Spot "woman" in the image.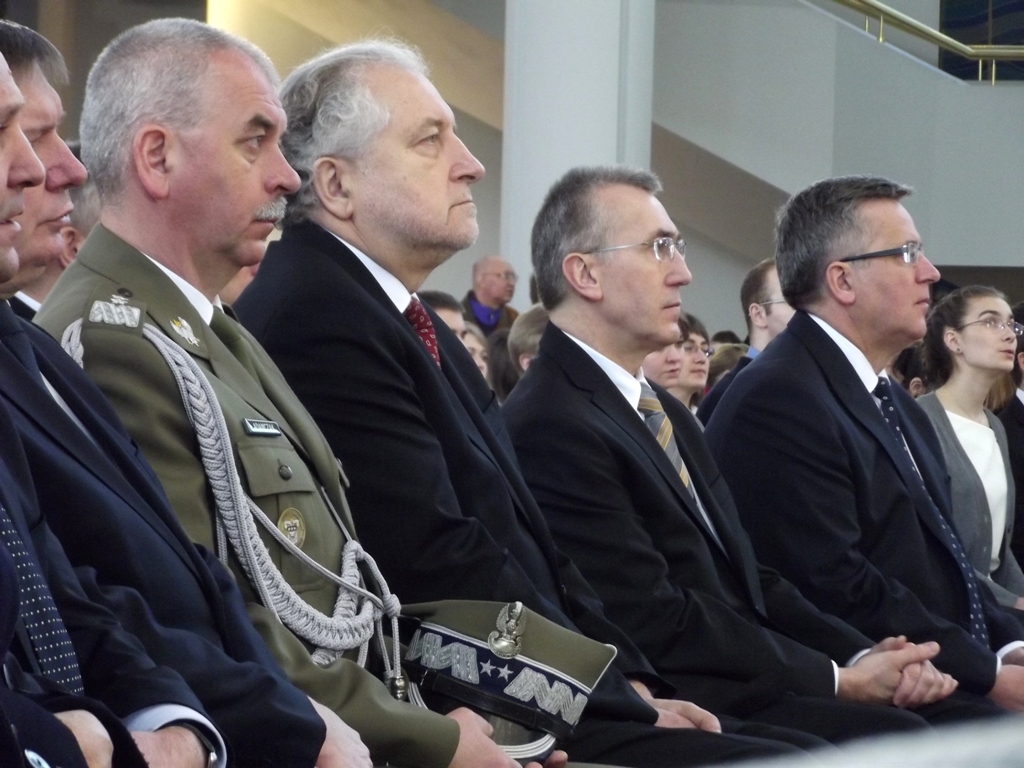
"woman" found at (668,311,711,421).
